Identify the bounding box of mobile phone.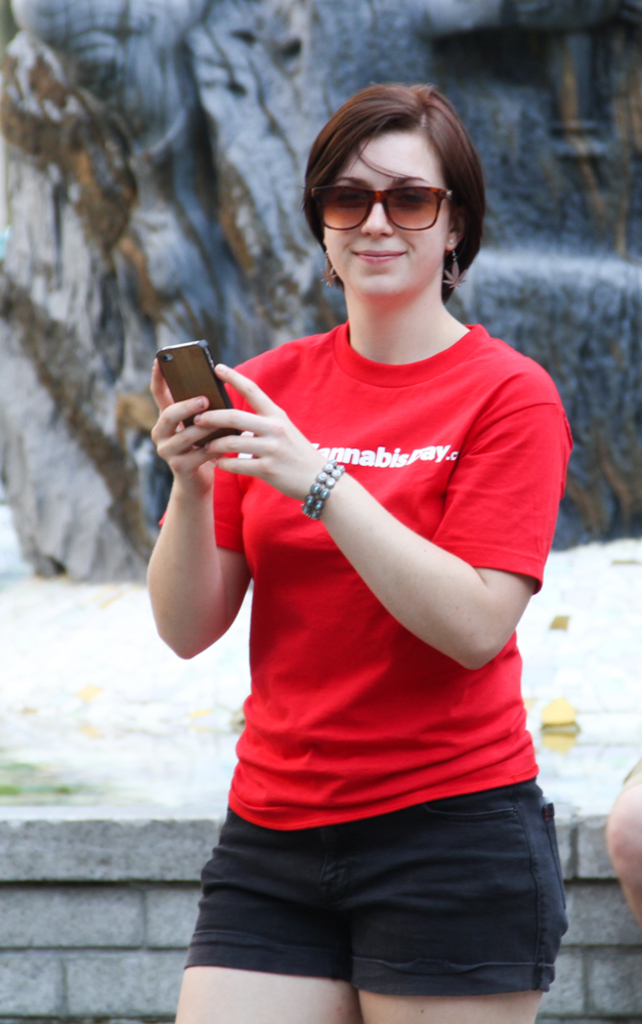
detection(152, 340, 242, 454).
